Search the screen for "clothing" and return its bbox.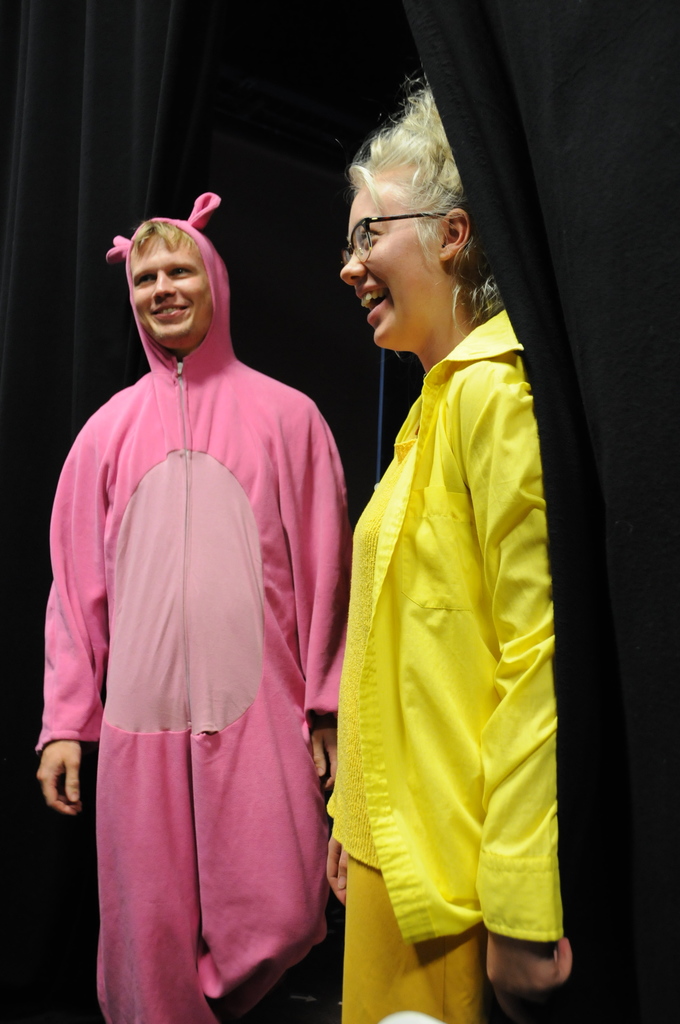
Found: bbox=(51, 309, 352, 996).
